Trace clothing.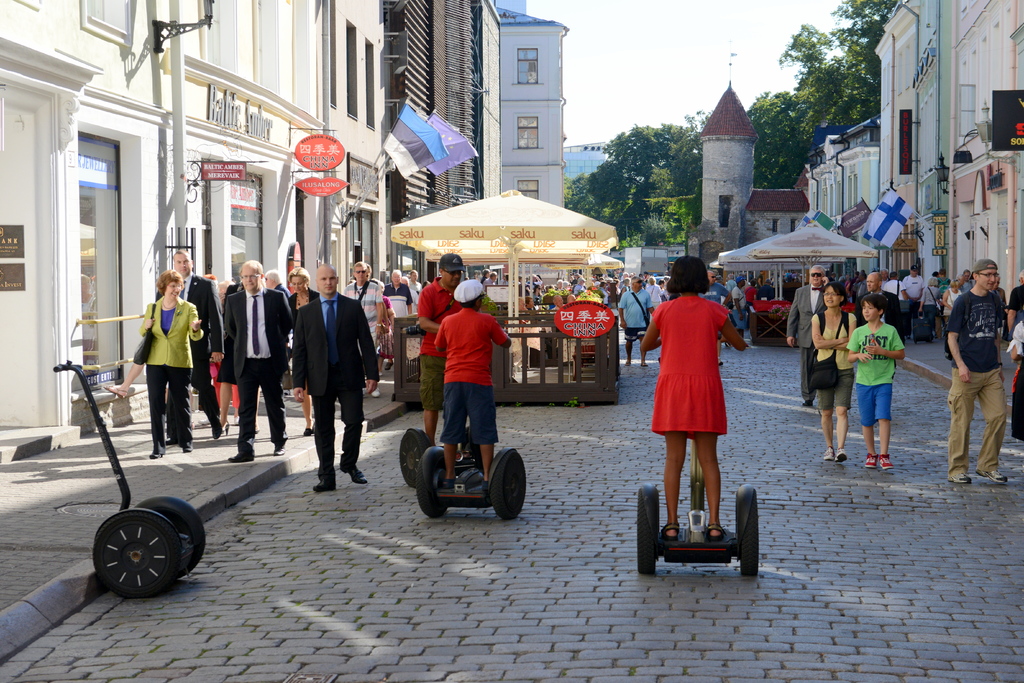
Traced to BBox(156, 270, 216, 414).
